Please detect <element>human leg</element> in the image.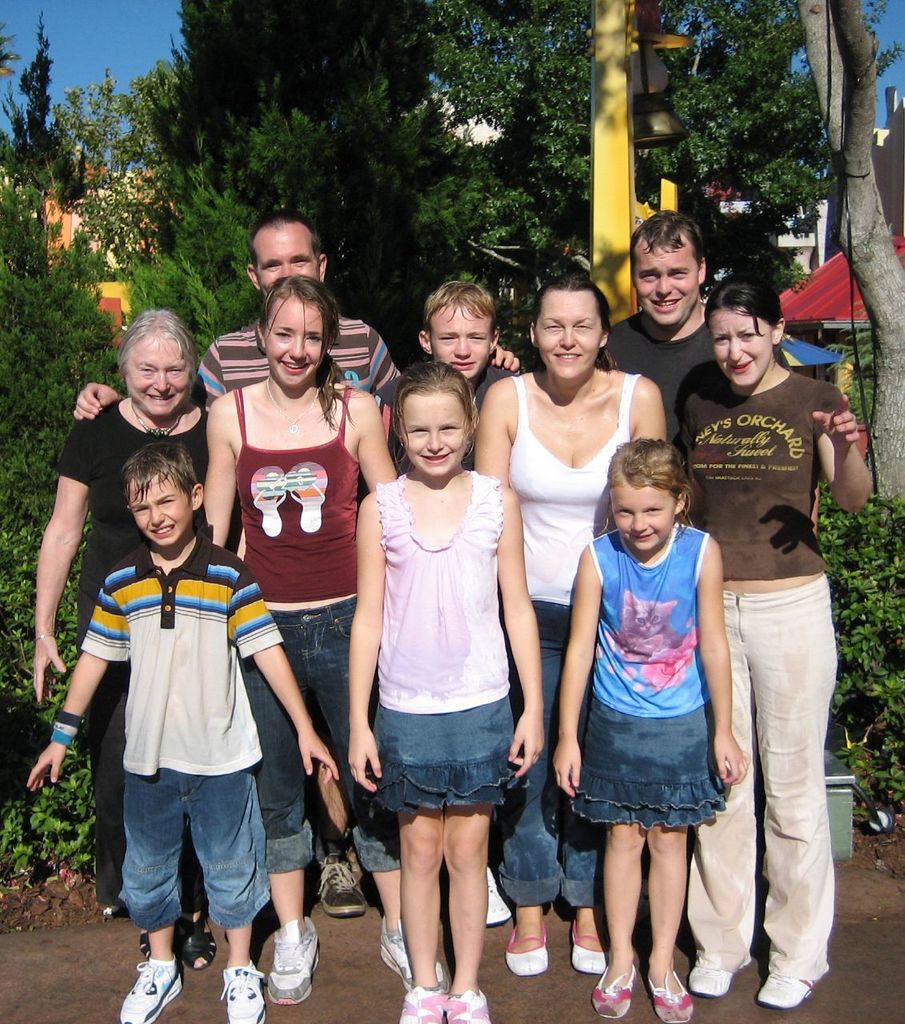
x1=684 y1=600 x2=751 y2=998.
